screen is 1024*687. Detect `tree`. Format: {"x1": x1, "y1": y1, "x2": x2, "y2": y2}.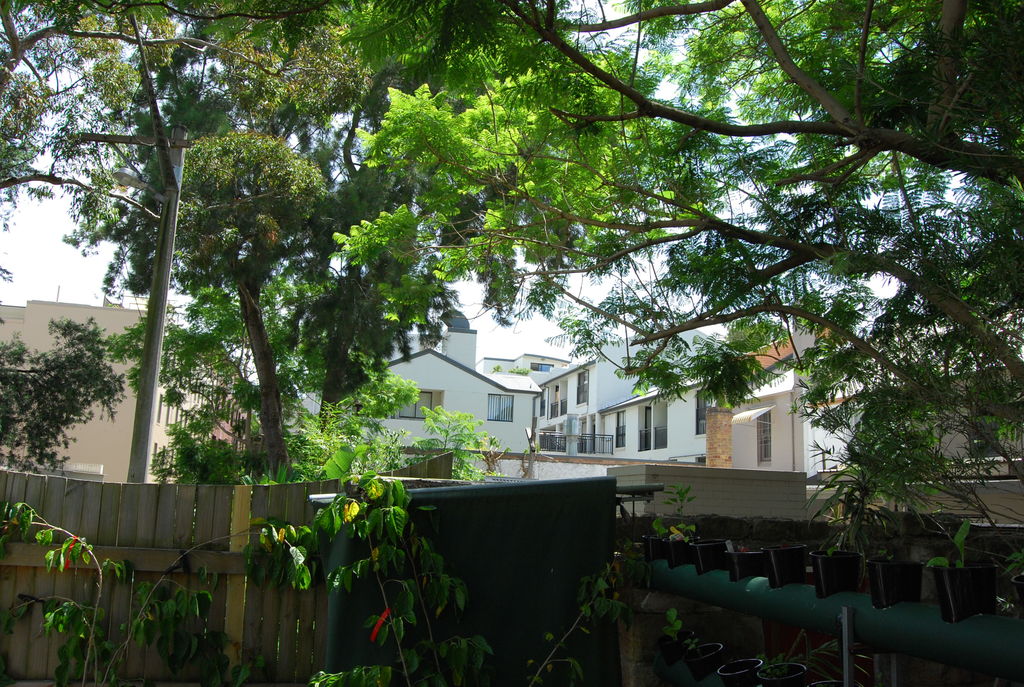
{"x1": 0, "y1": 310, "x2": 130, "y2": 460}.
